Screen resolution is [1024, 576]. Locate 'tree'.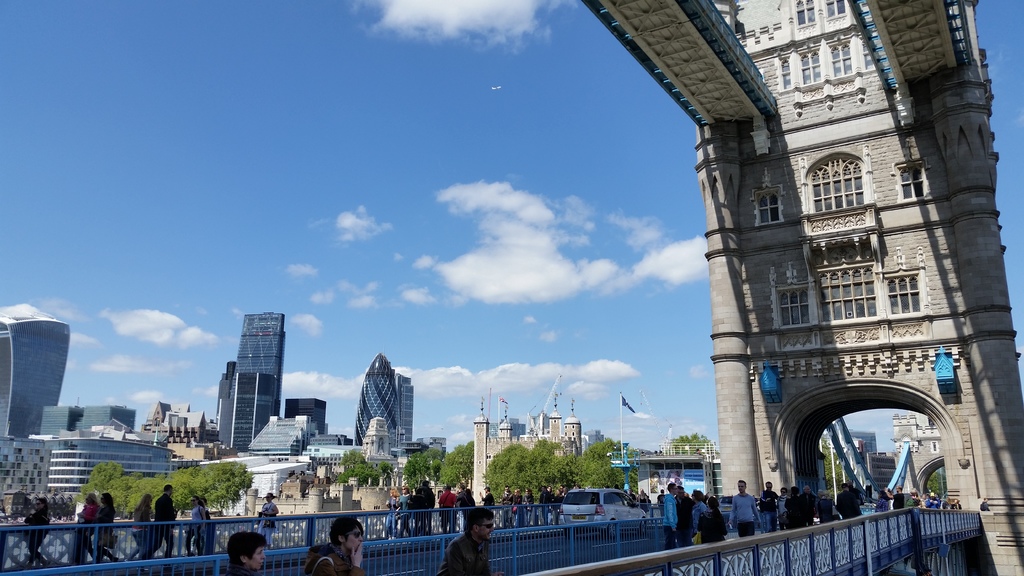
l=673, t=424, r=721, b=456.
